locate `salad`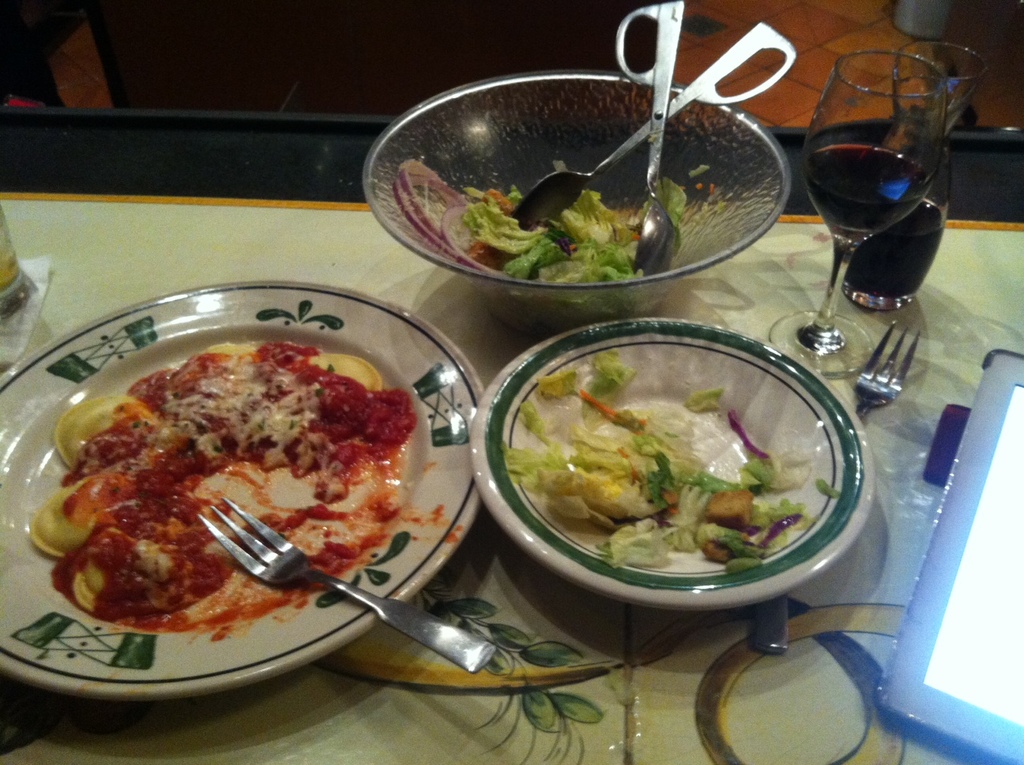
locate(498, 348, 849, 575)
